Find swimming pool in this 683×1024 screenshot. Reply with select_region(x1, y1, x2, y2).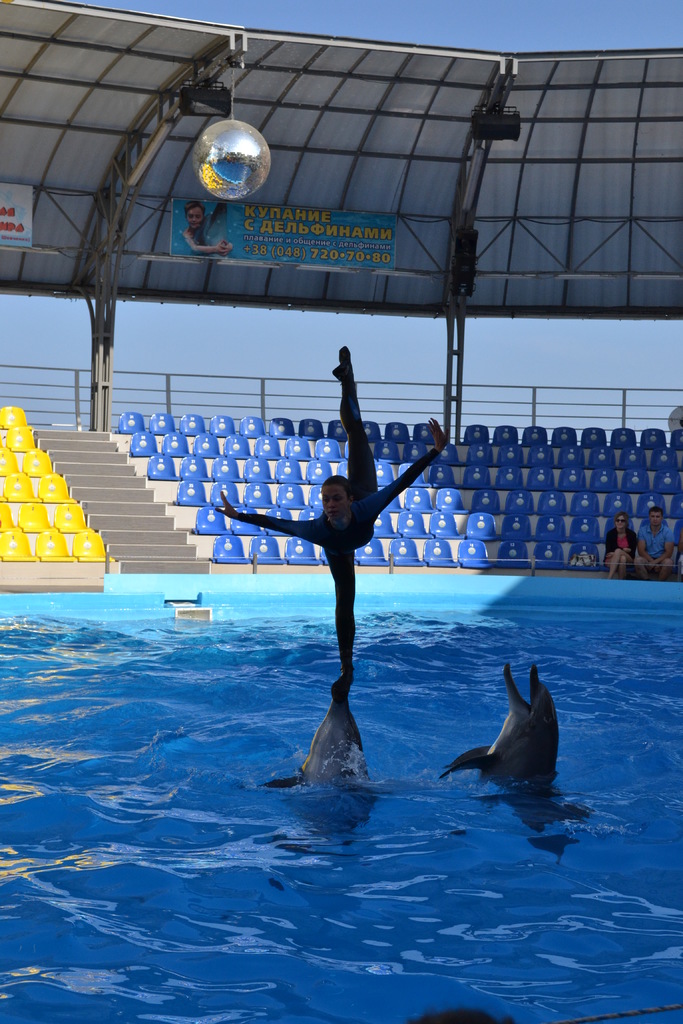
select_region(0, 406, 680, 968).
